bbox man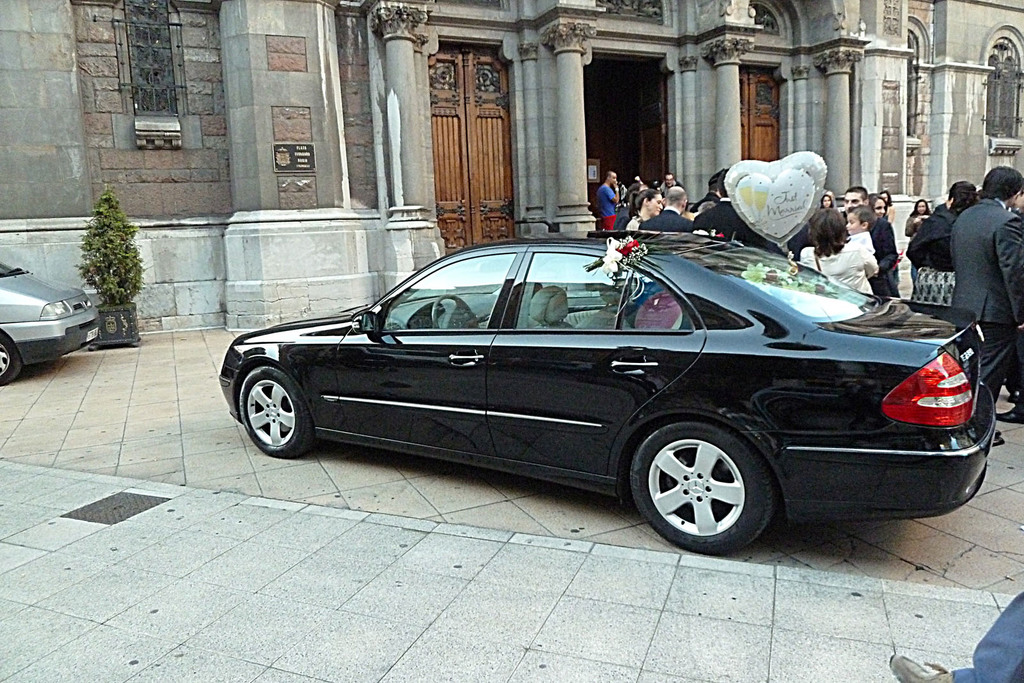
crop(836, 181, 901, 299)
